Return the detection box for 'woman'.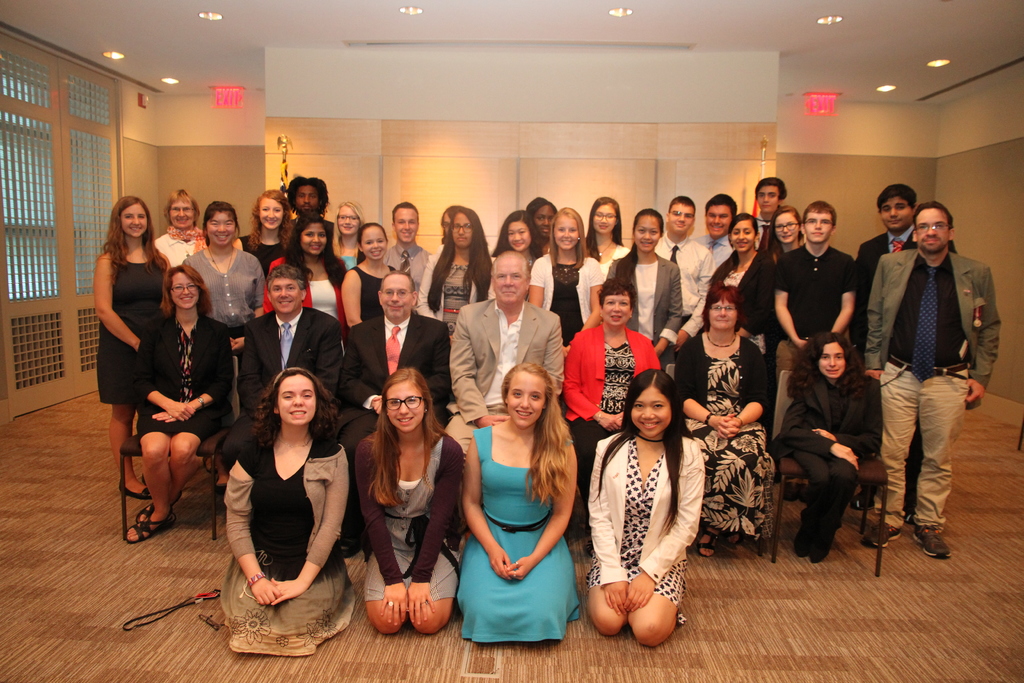
bbox=(116, 262, 240, 546).
